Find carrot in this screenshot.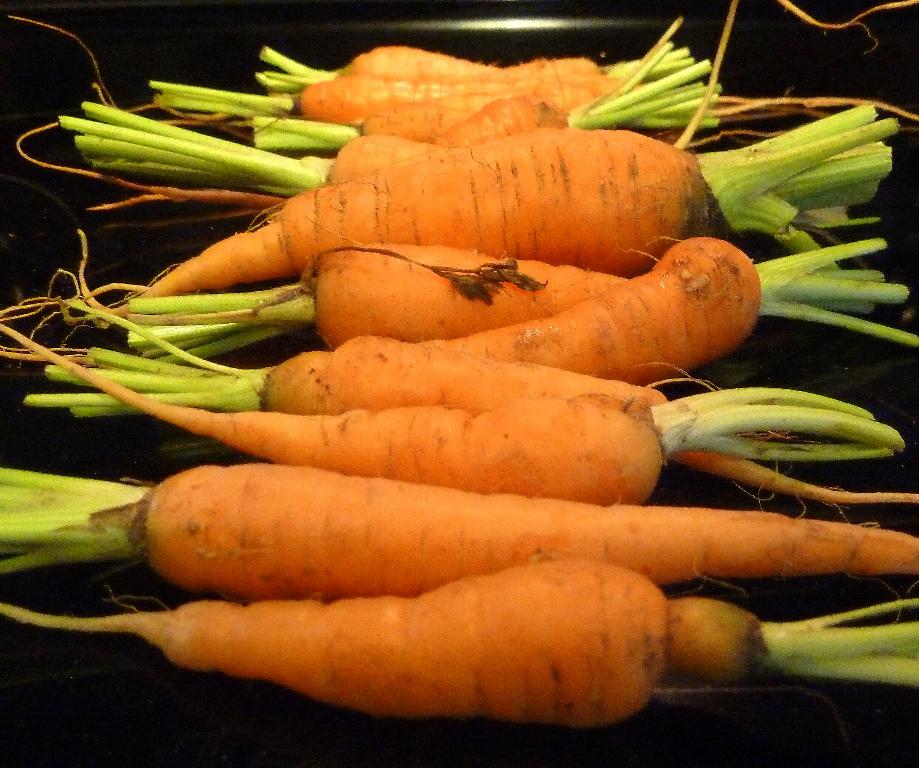
The bounding box for carrot is {"x1": 37, "y1": 341, "x2": 670, "y2": 500}.
